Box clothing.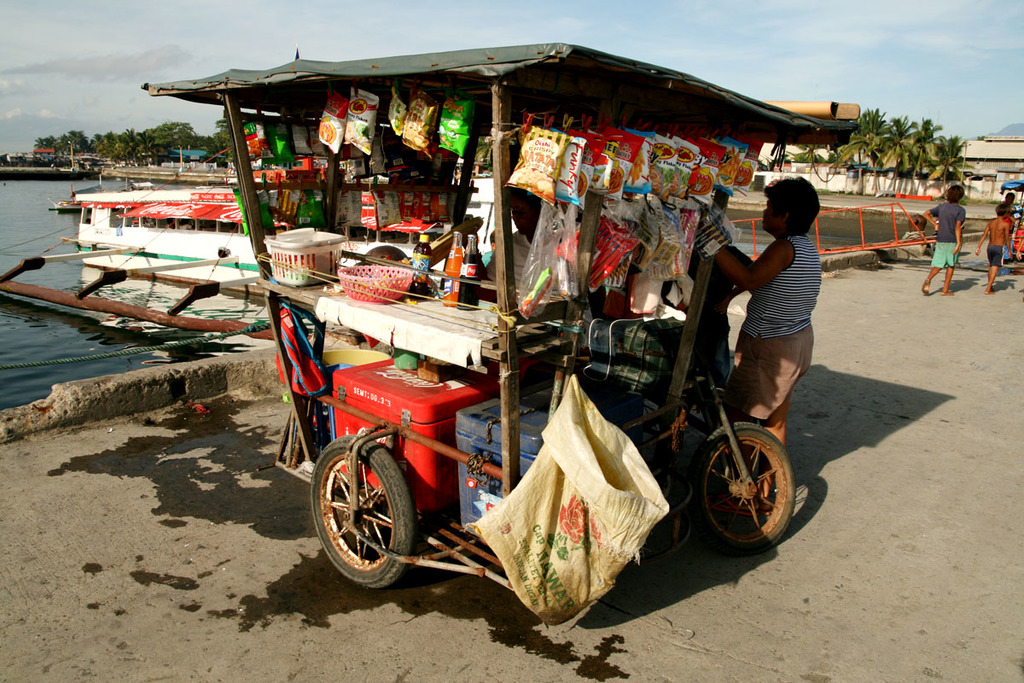
pyautogui.locateOnScreen(486, 229, 536, 292).
